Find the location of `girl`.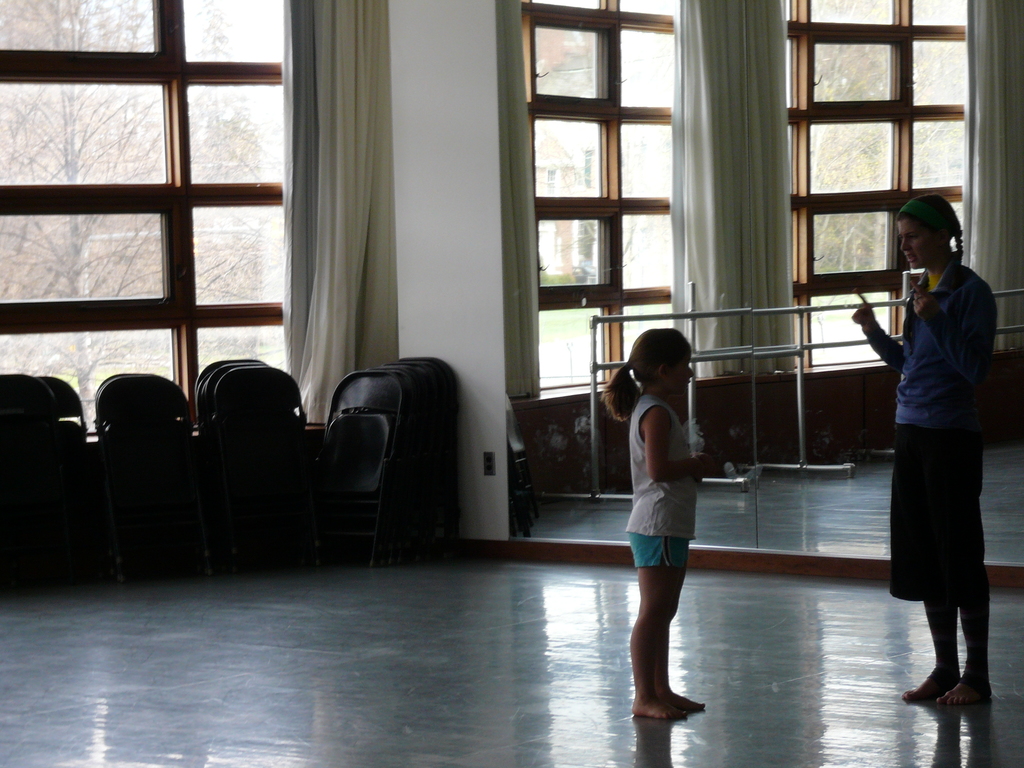
Location: 849 188 997 705.
